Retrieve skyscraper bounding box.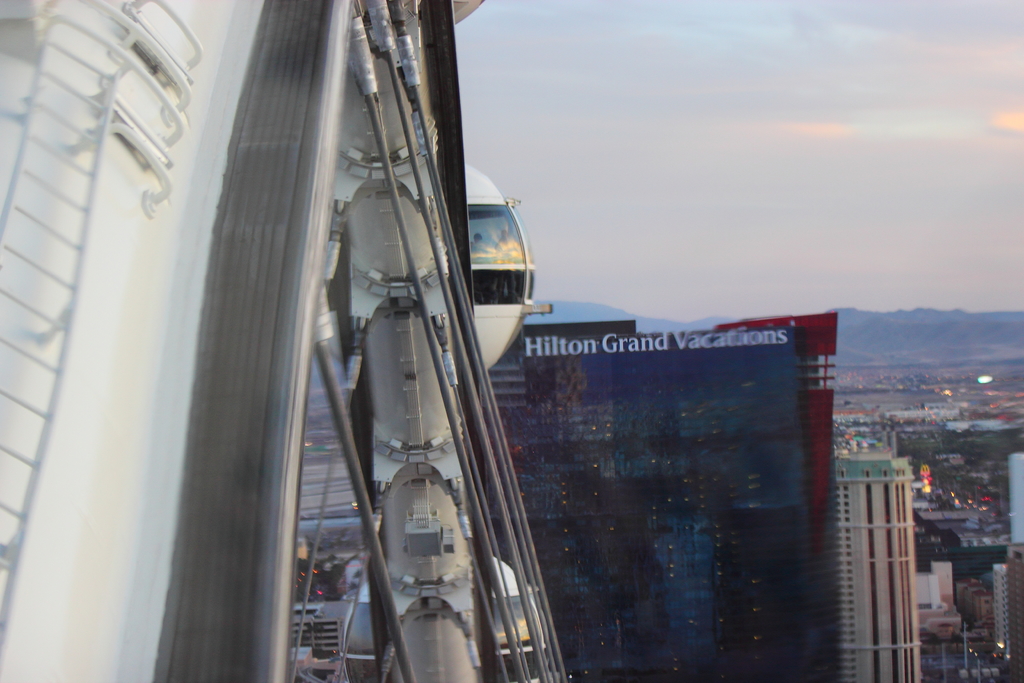
Bounding box: 830,441,924,682.
